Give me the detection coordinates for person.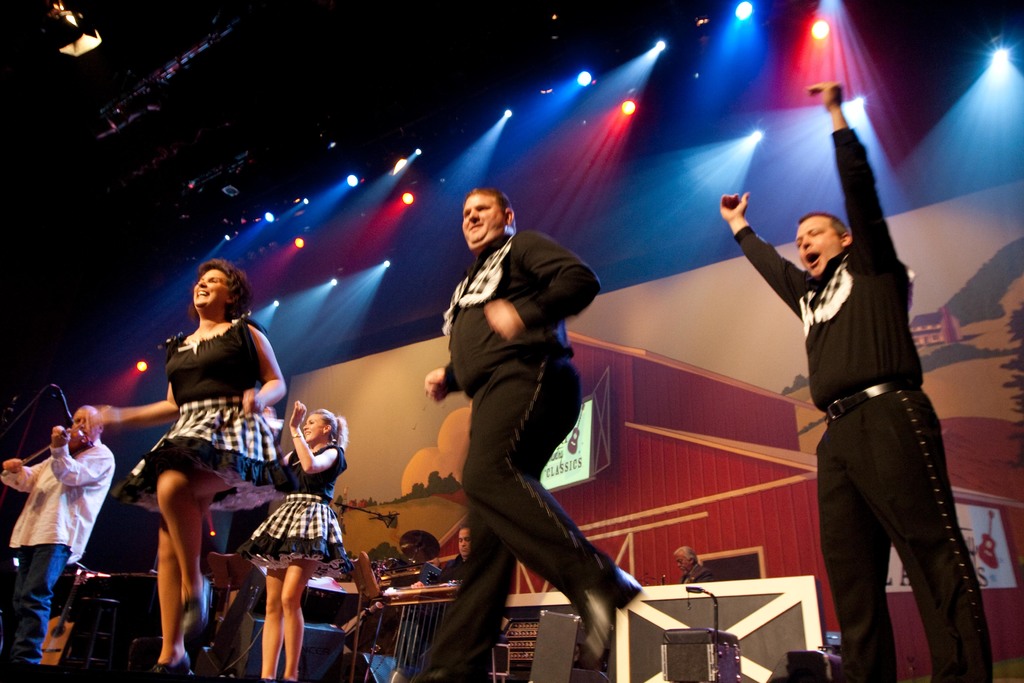
<region>0, 399, 115, 682</region>.
